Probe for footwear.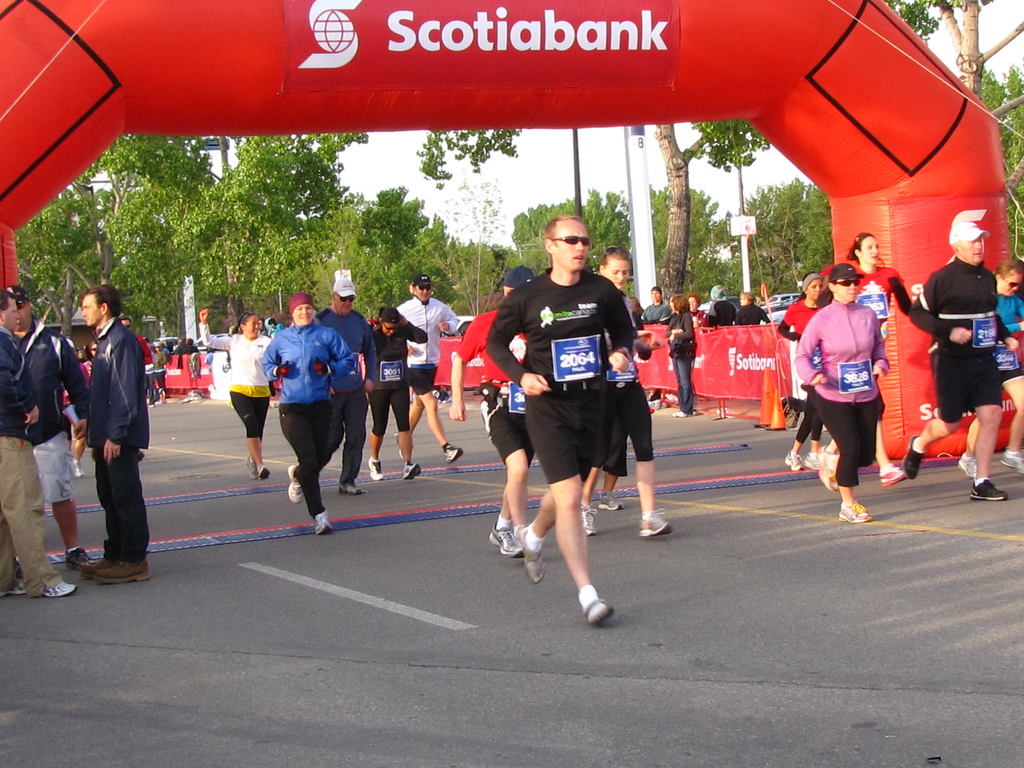
Probe result: <bbox>805, 454, 816, 468</bbox>.
